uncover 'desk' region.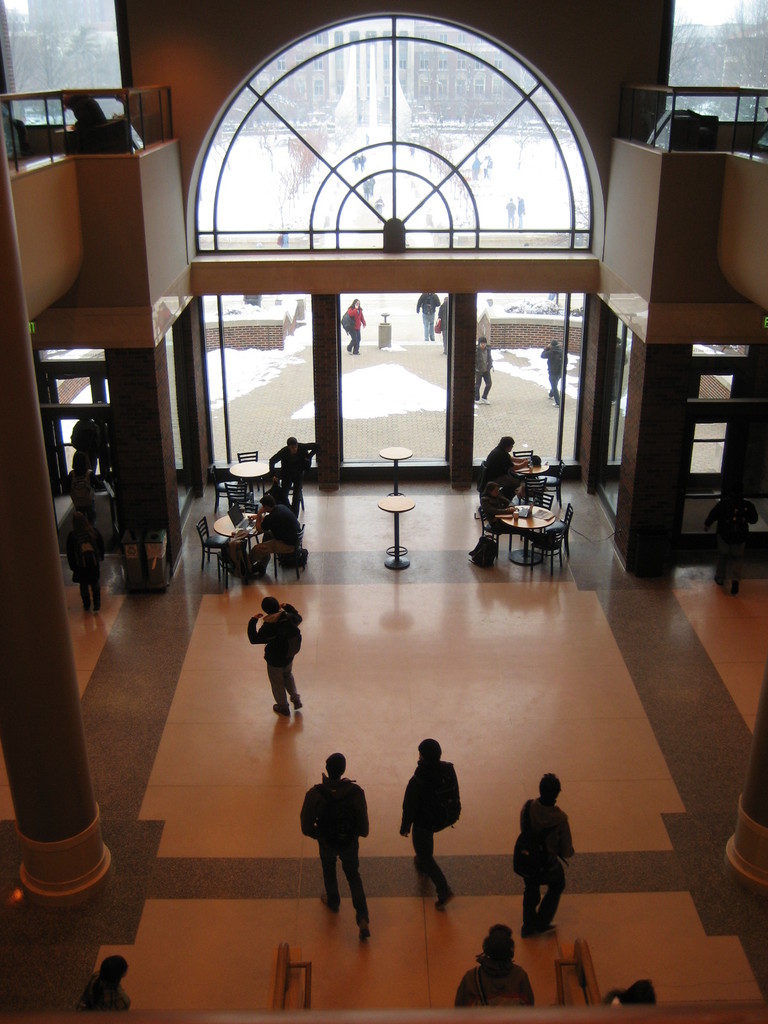
Uncovered: x1=495 y1=505 x2=554 y2=568.
